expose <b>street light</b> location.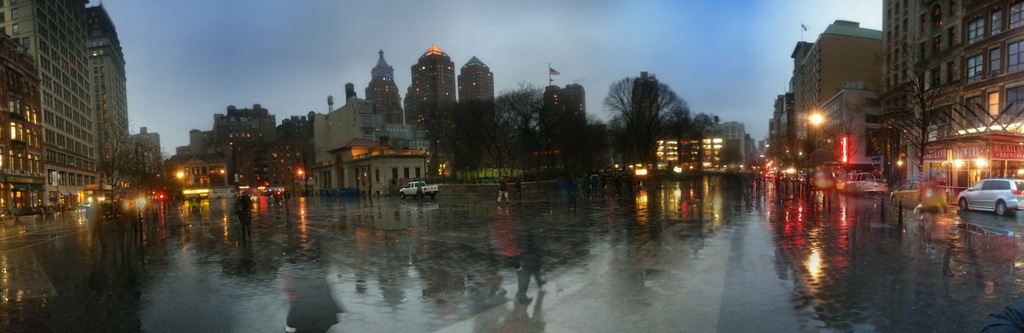
Exposed at [x1=136, y1=199, x2=146, y2=263].
